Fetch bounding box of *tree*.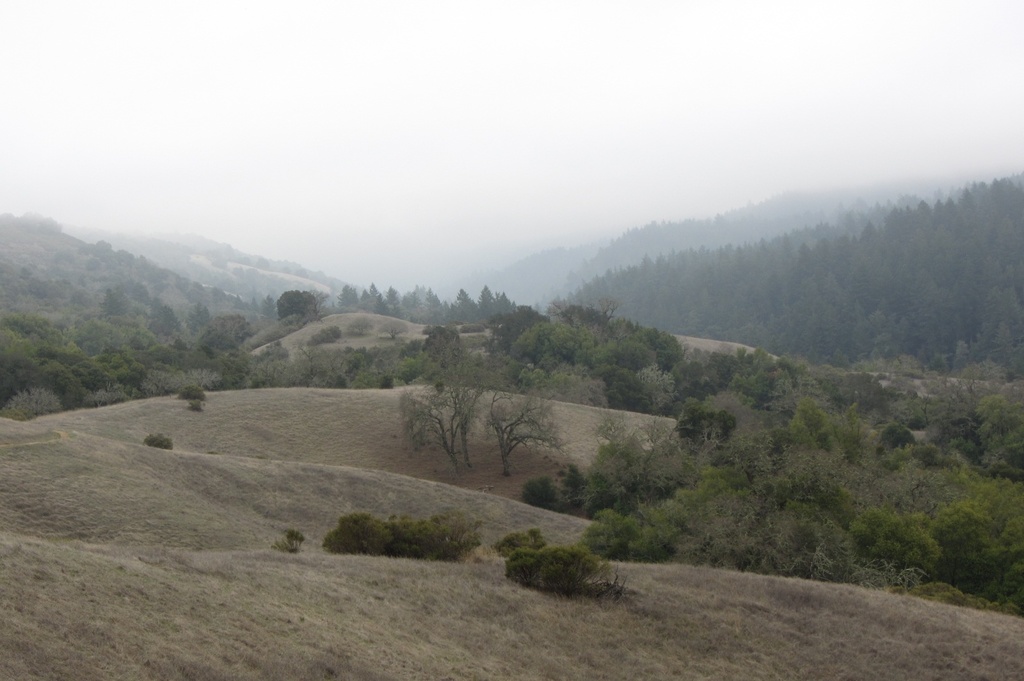
Bbox: <region>493, 527, 552, 558</region>.
